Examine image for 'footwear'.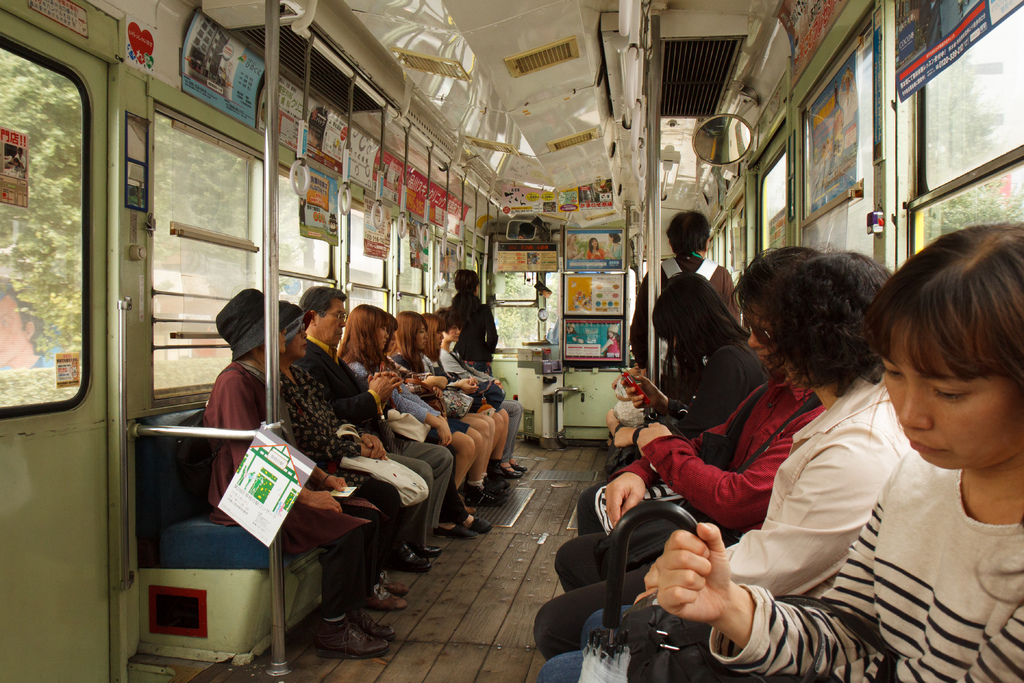
Examination result: Rect(371, 572, 399, 610).
